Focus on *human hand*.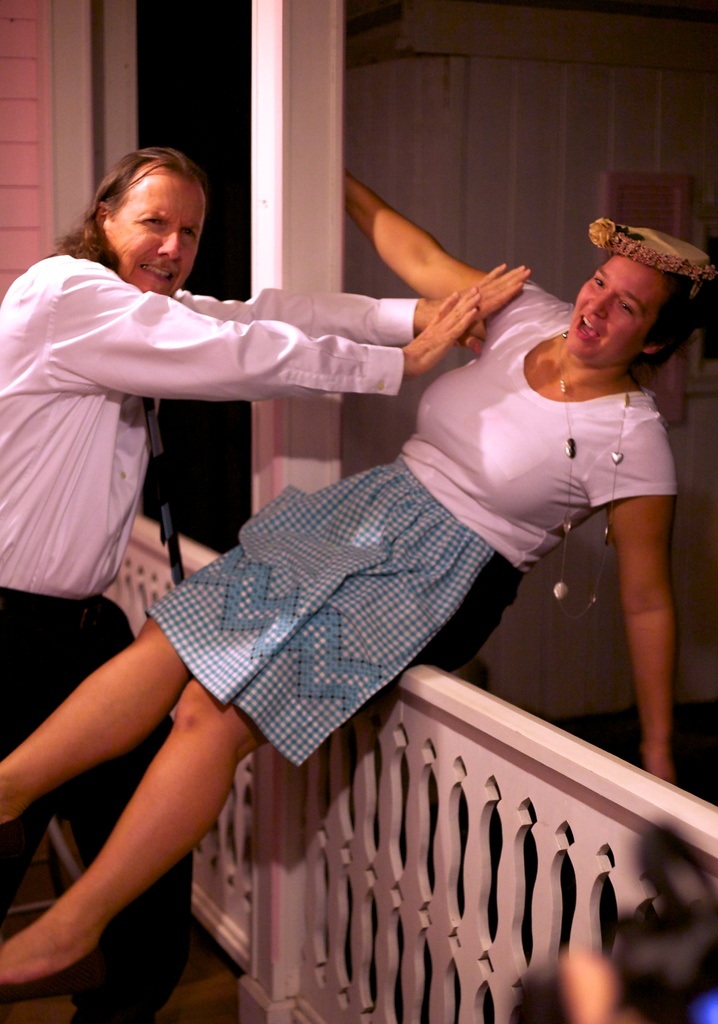
Focused at select_region(642, 750, 675, 787).
